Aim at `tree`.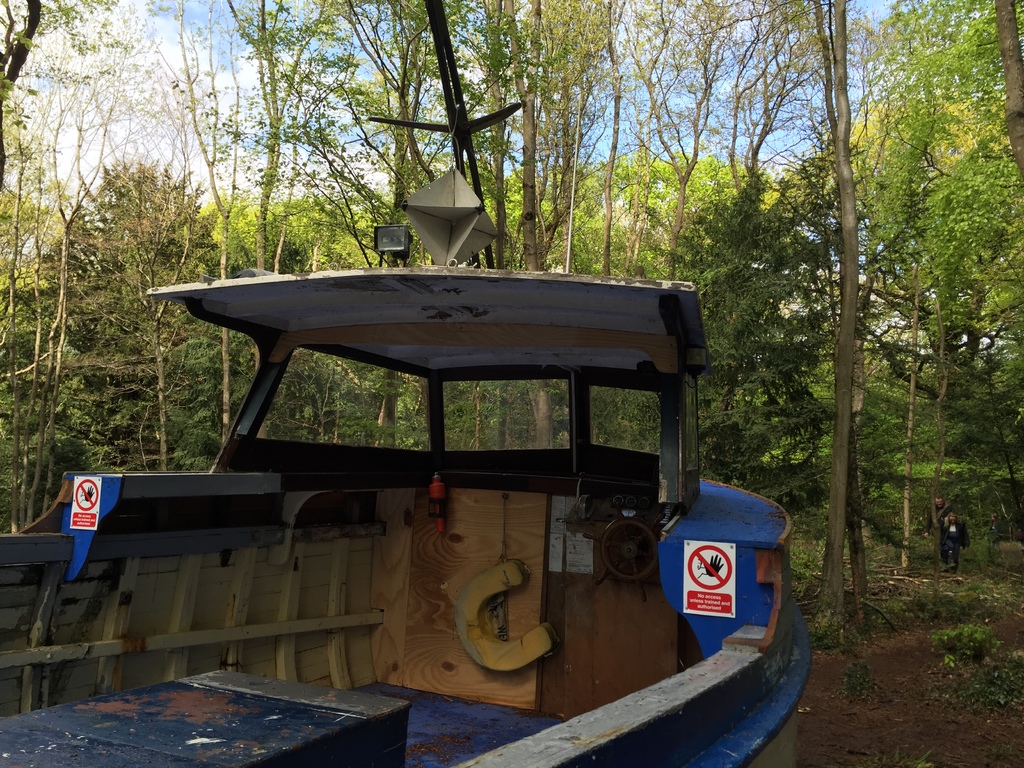
Aimed at x1=4, y1=0, x2=70, y2=531.
